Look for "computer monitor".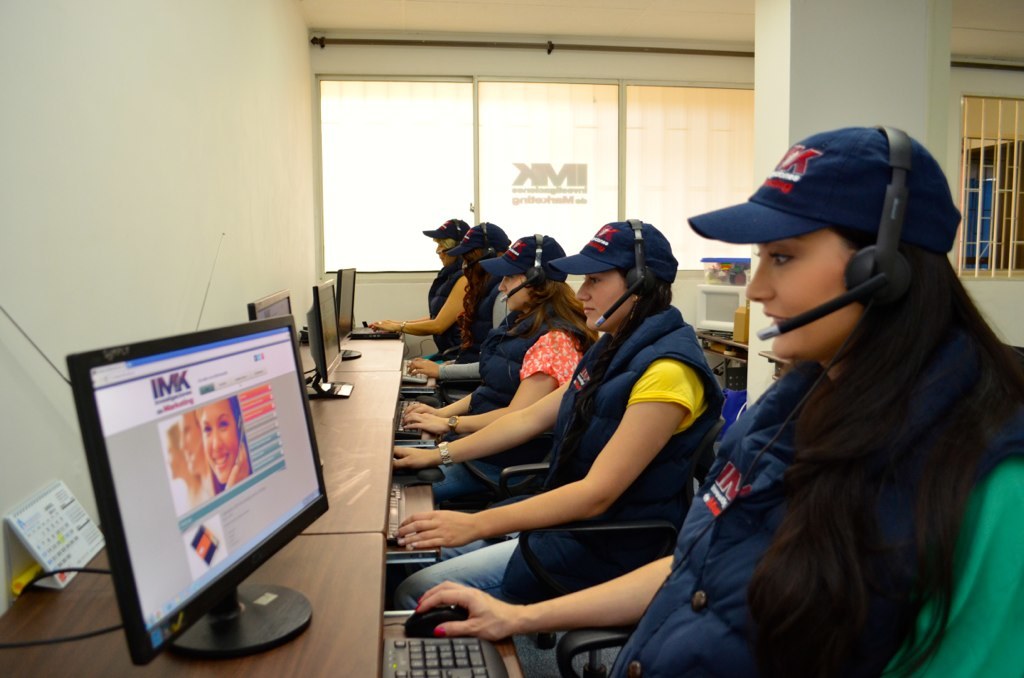
Found: <region>306, 280, 357, 394</region>.
